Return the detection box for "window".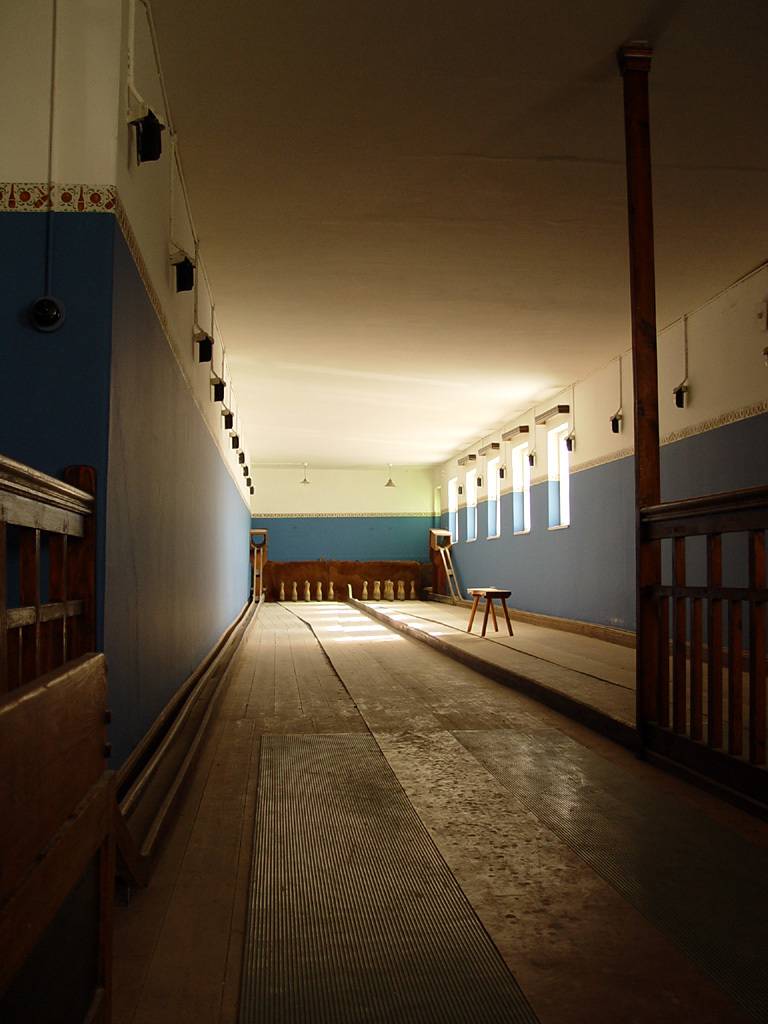
<region>516, 449, 529, 530</region>.
